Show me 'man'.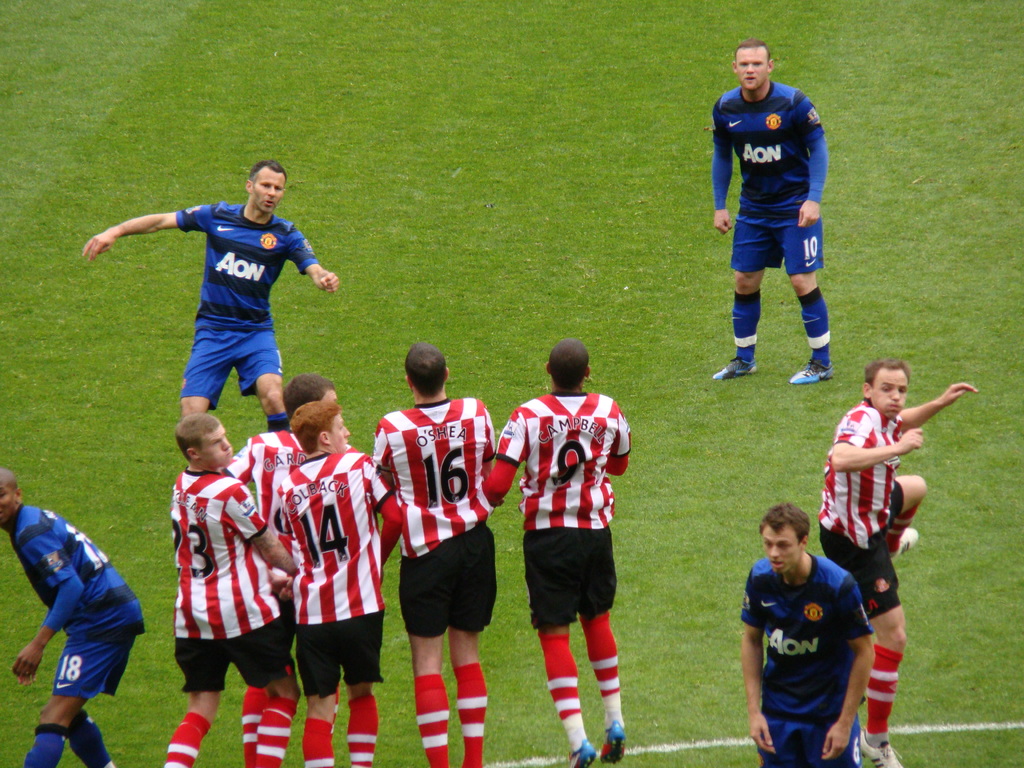
'man' is here: bbox=[367, 342, 496, 767].
